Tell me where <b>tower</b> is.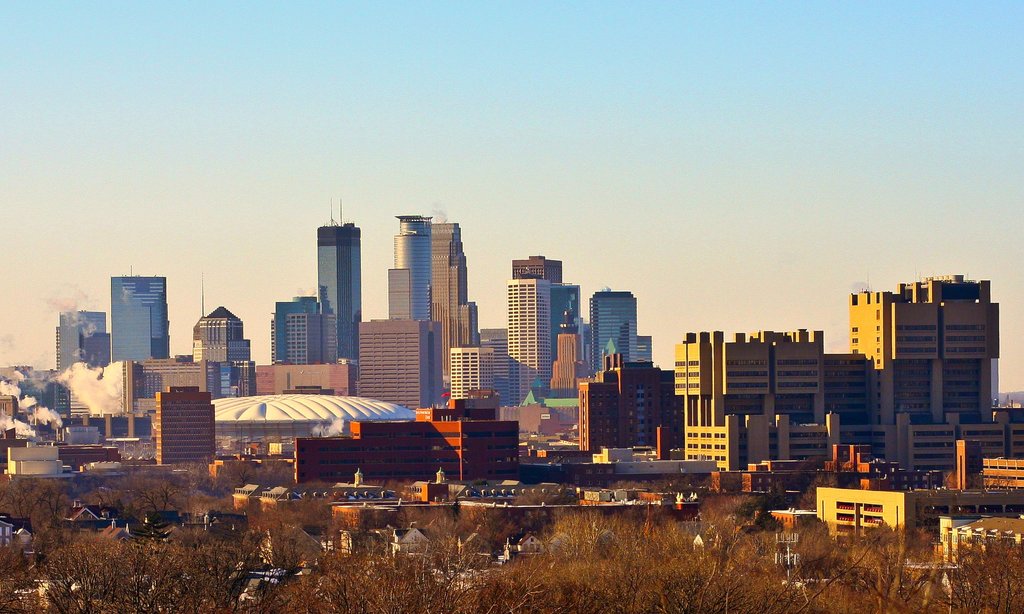
<b>tower</b> is at l=198, t=311, r=248, b=380.
